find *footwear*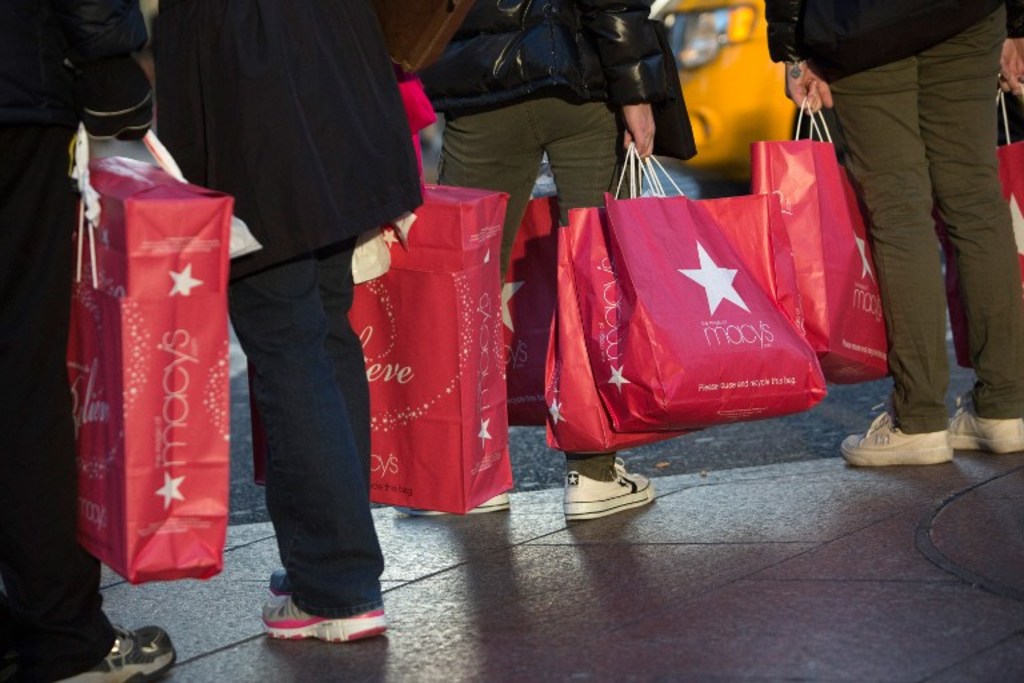
[392,488,511,516]
